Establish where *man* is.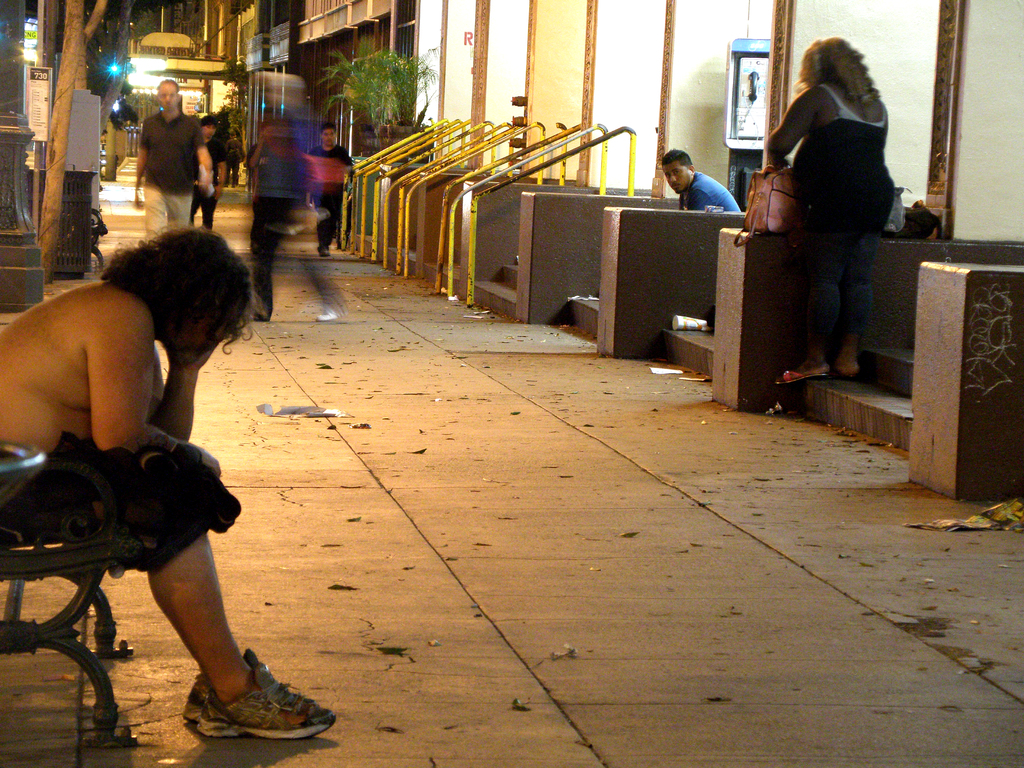
Established at (134,78,214,239).
